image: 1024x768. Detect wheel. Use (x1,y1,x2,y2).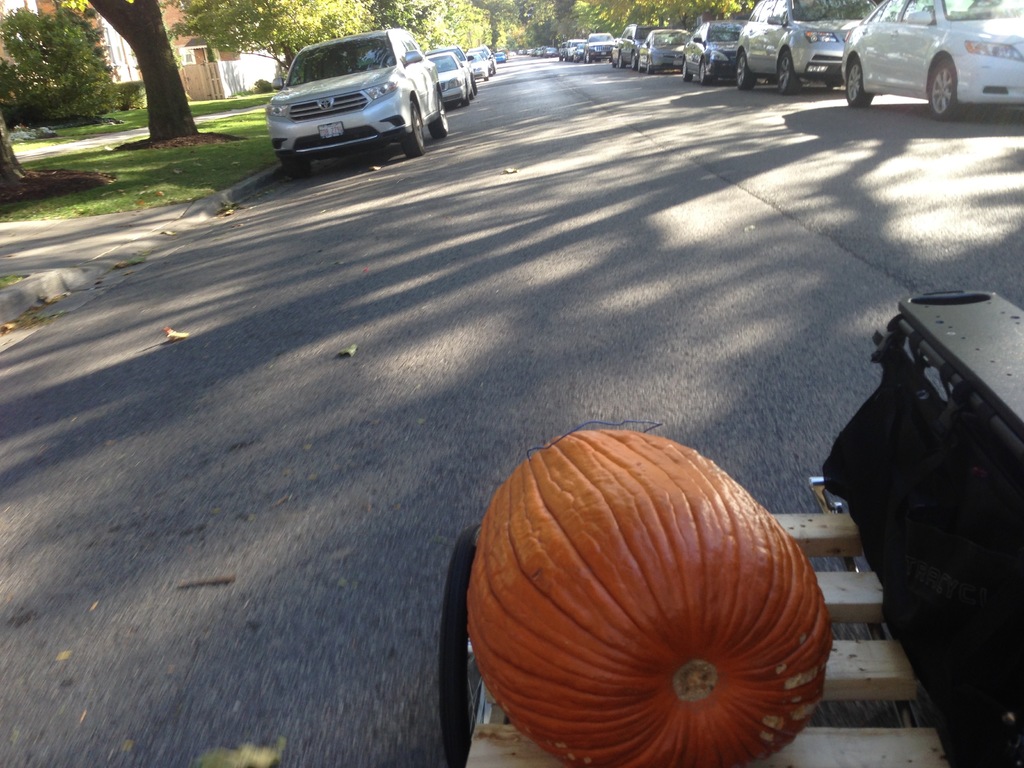
(435,91,451,139).
